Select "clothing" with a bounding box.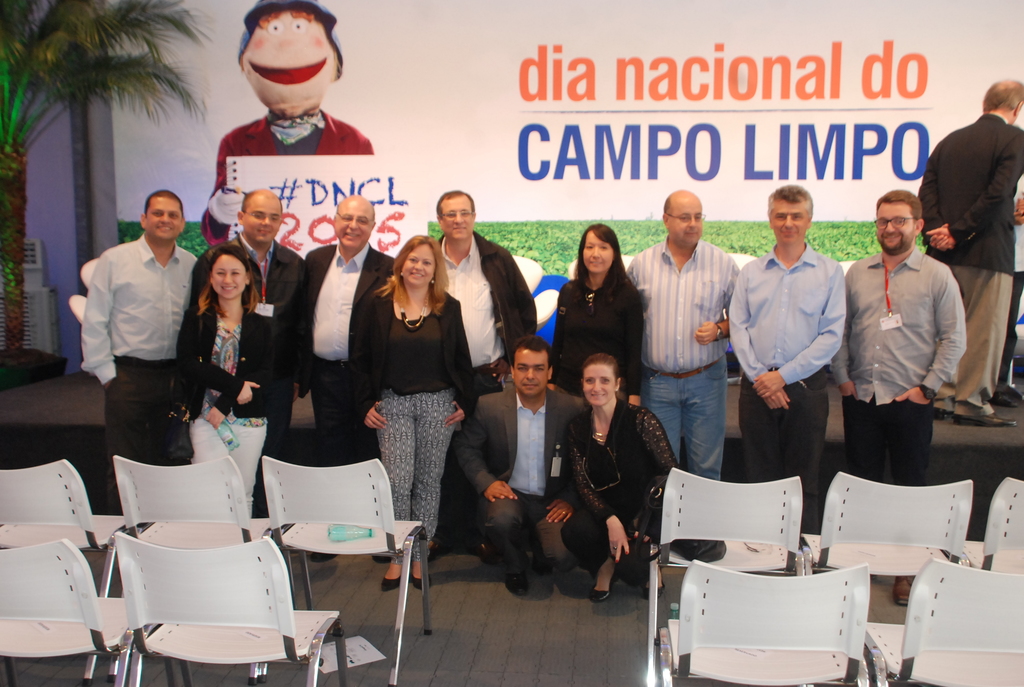
922,111,1023,415.
